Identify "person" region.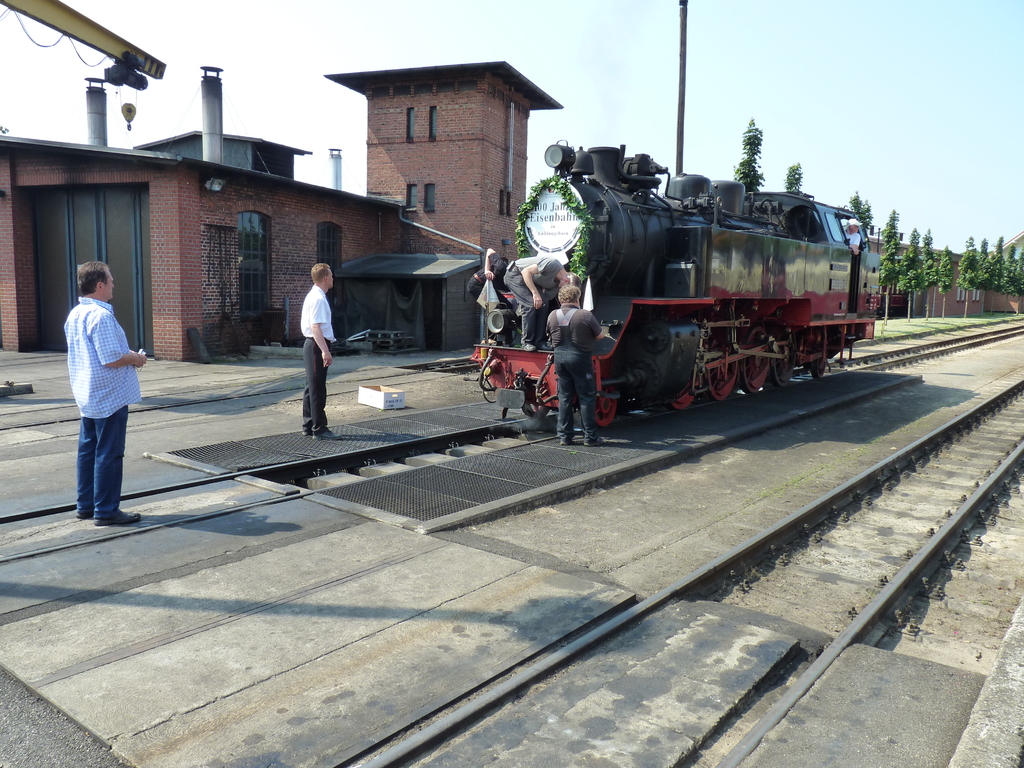
Region: BBox(63, 260, 145, 527).
